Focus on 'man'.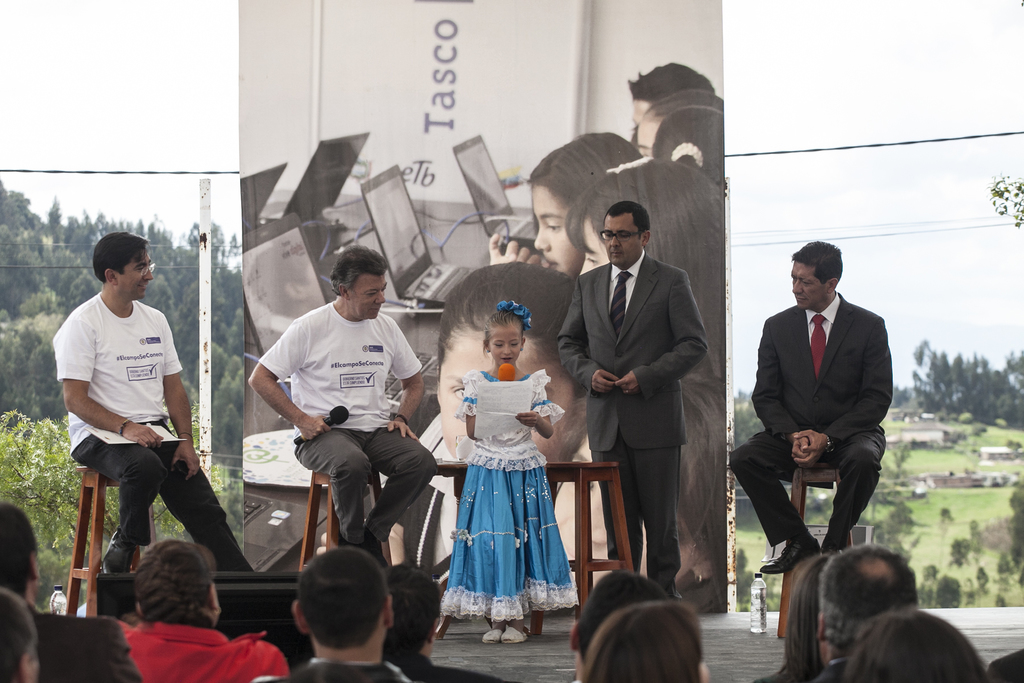
Focused at select_region(573, 566, 659, 682).
